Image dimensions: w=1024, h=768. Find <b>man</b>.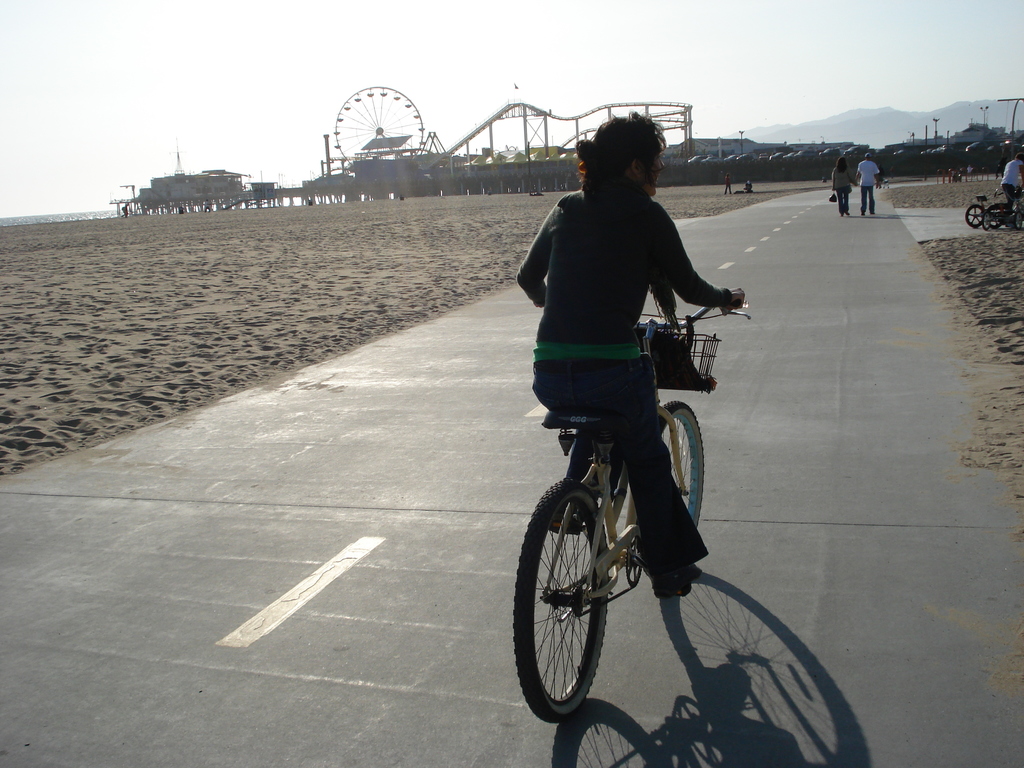
bbox=(858, 153, 883, 212).
